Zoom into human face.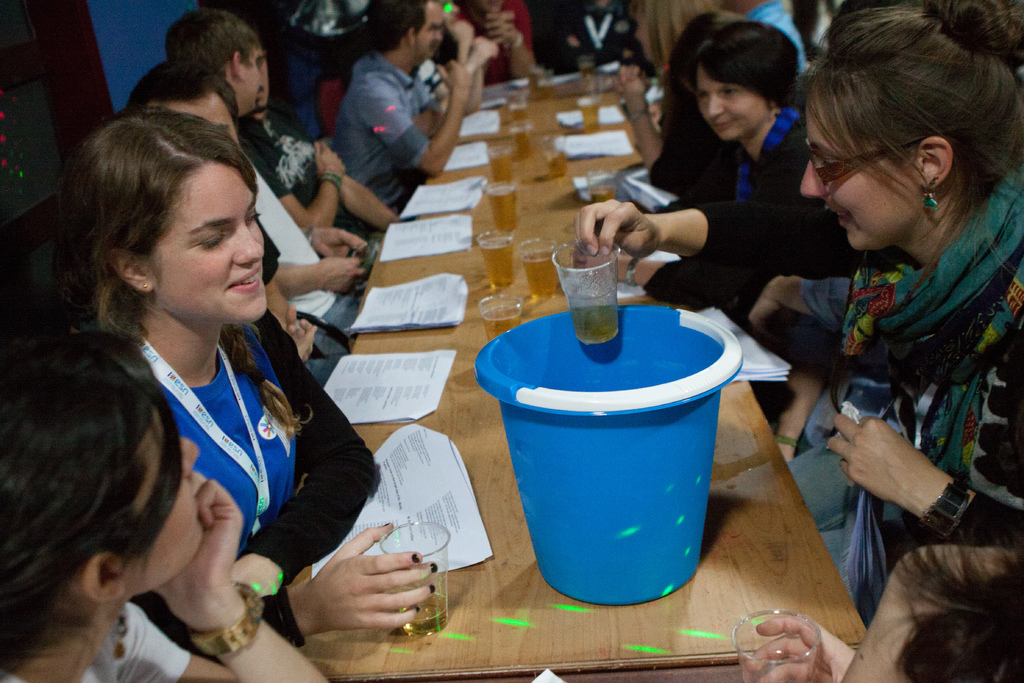
Zoom target: (x1=156, y1=156, x2=269, y2=325).
